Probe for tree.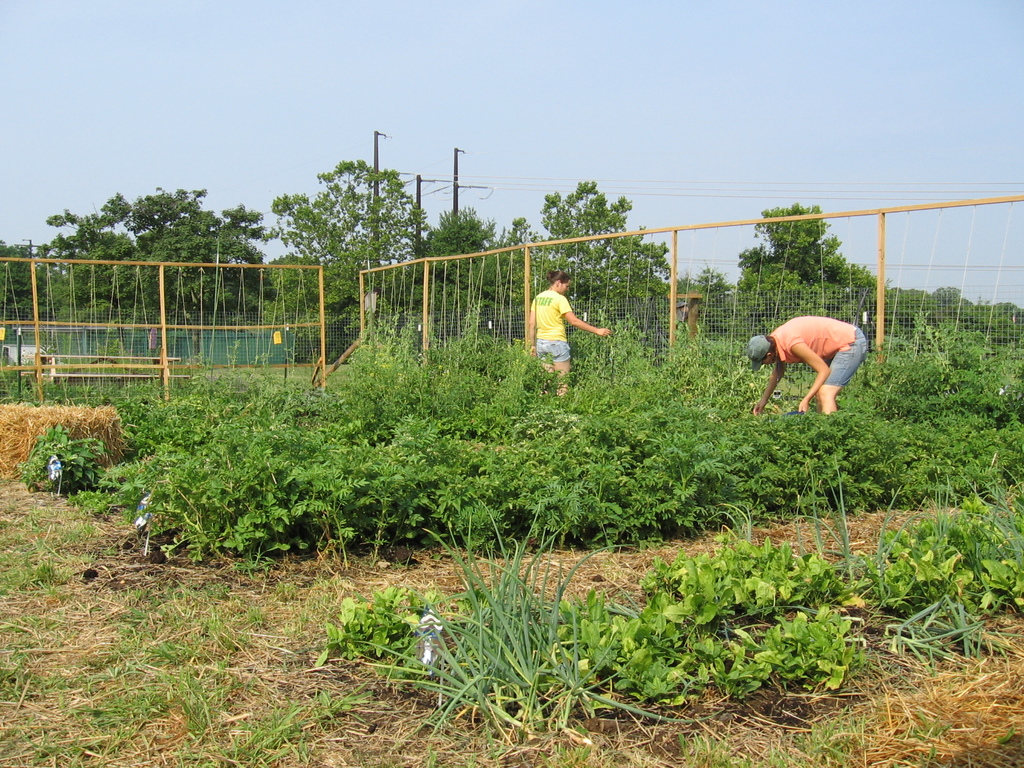
Probe result: l=0, t=180, r=1023, b=728.
